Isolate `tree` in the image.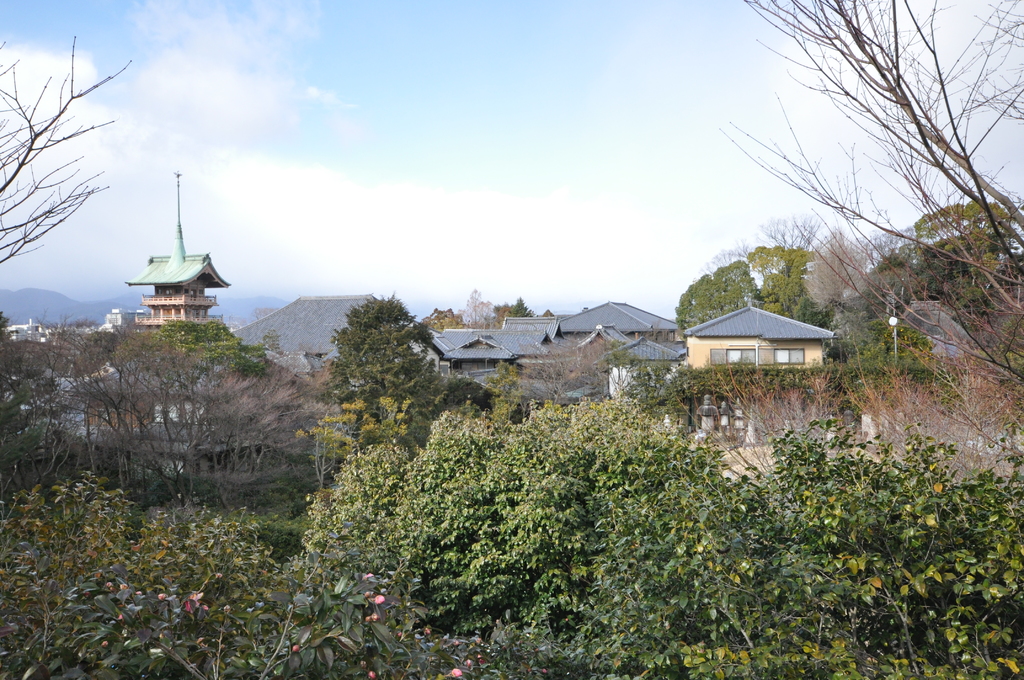
Isolated region: 0:28:136:264.
